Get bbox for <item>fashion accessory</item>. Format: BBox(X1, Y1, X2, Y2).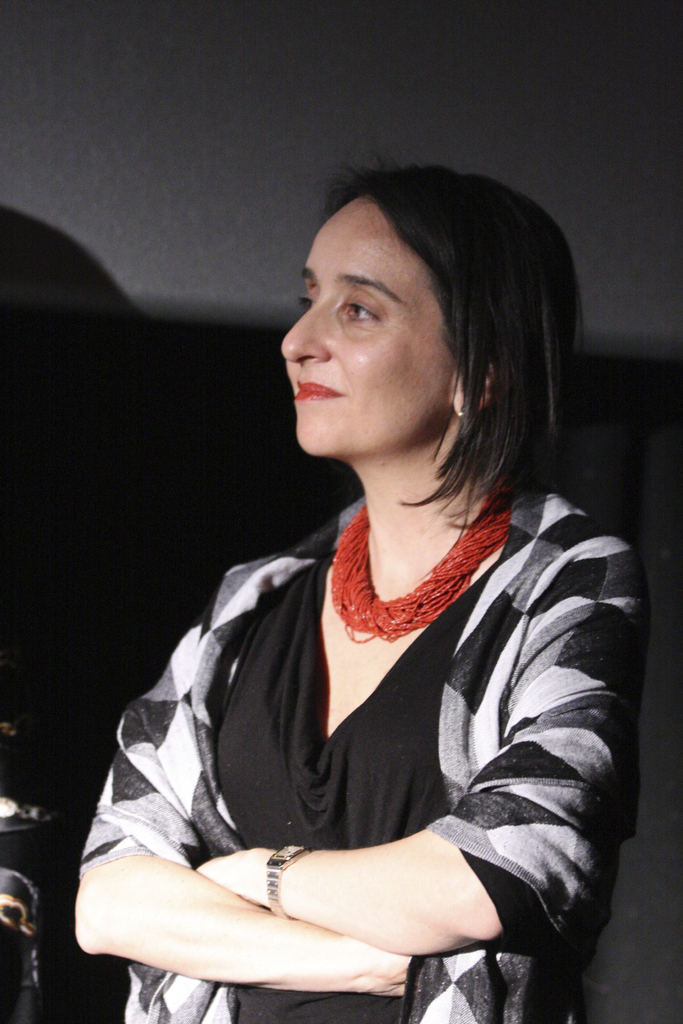
BBox(327, 484, 523, 641).
